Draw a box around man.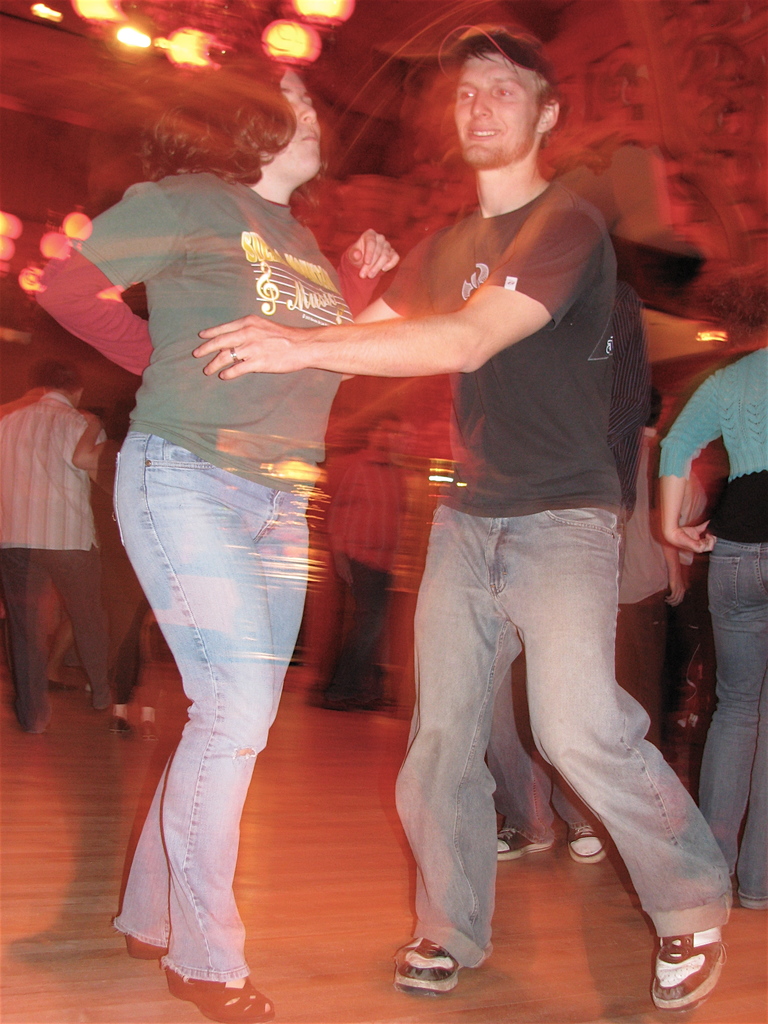
{"left": 143, "top": 69, "right": 678, "bottom": 984}.
